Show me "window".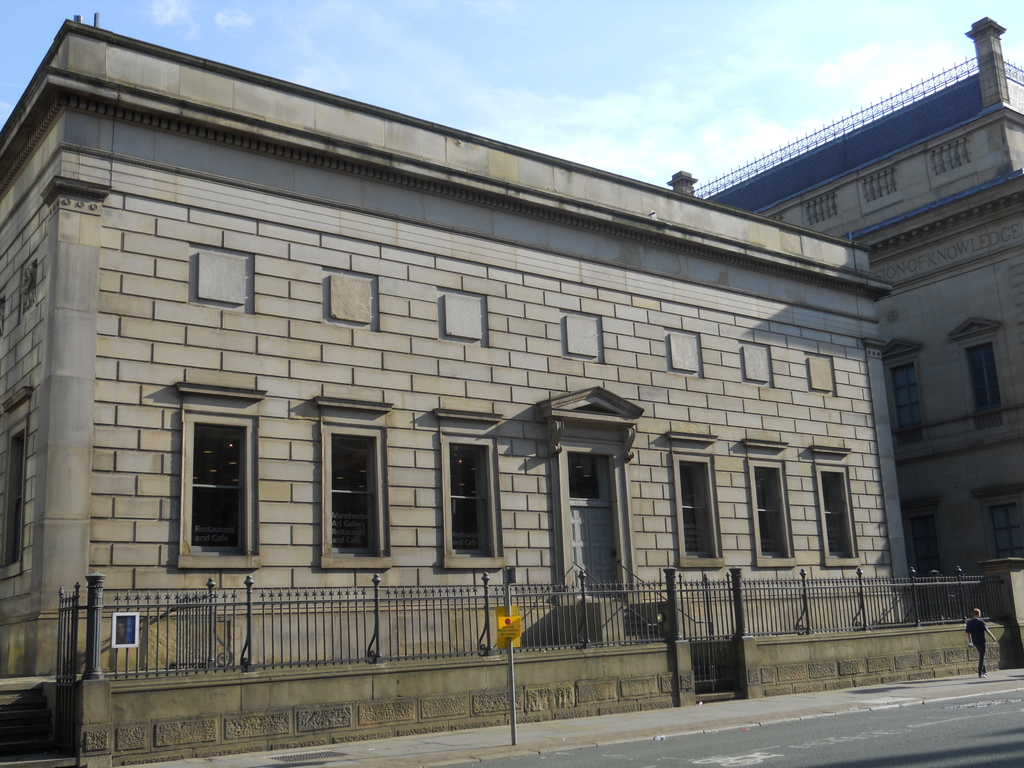
"window" is here: 893:362:920:439.
